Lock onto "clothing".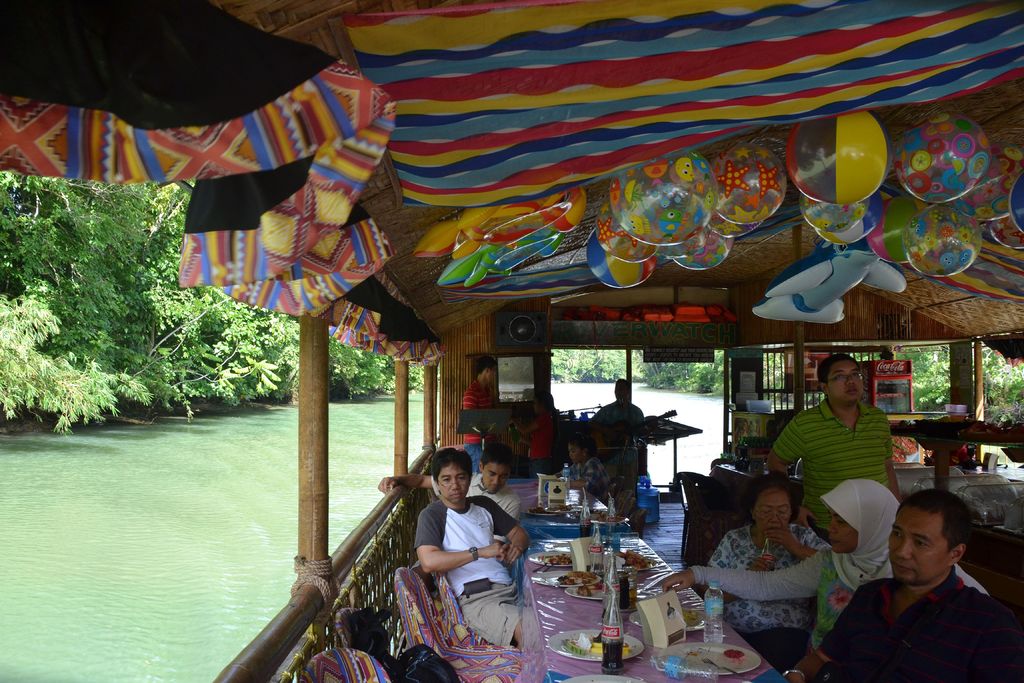
Locked: select_region(585, 404, 644, 451).
